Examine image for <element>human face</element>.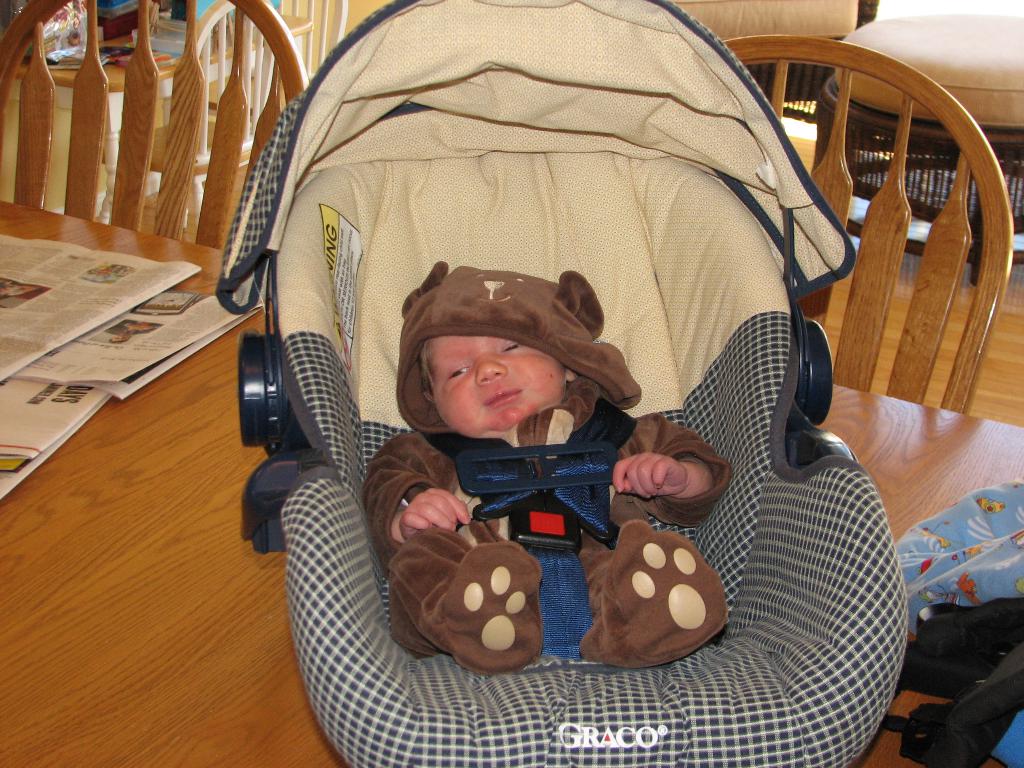
Examination result: (left=422, top=335, right=567, bottom=435).
